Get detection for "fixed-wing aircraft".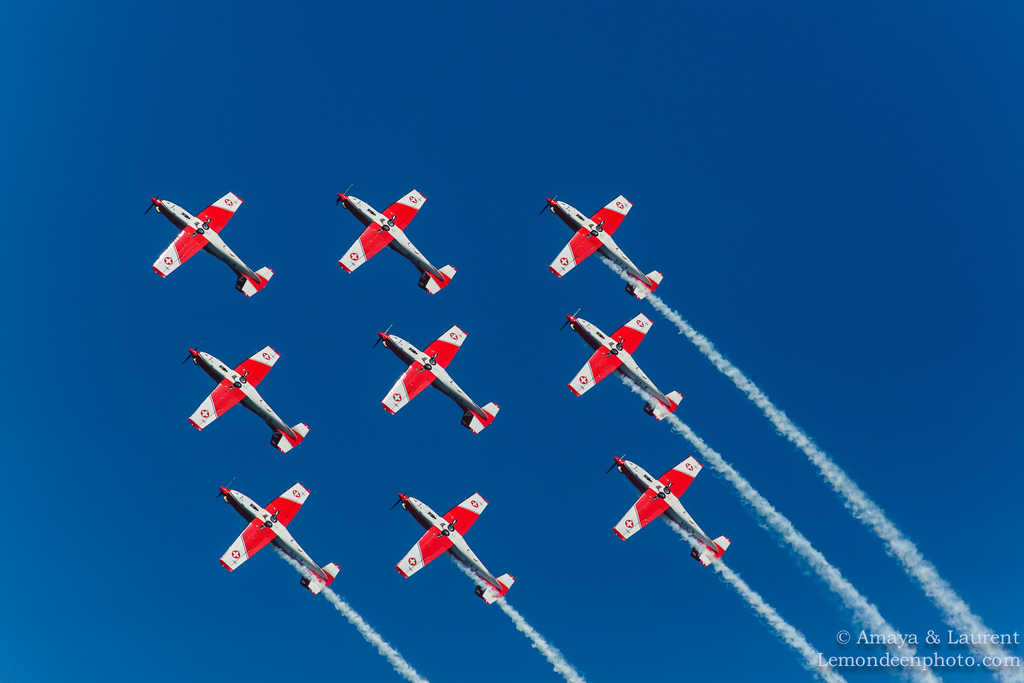
Detection: (x1=139, y1=186, x2=275, y2=295).
